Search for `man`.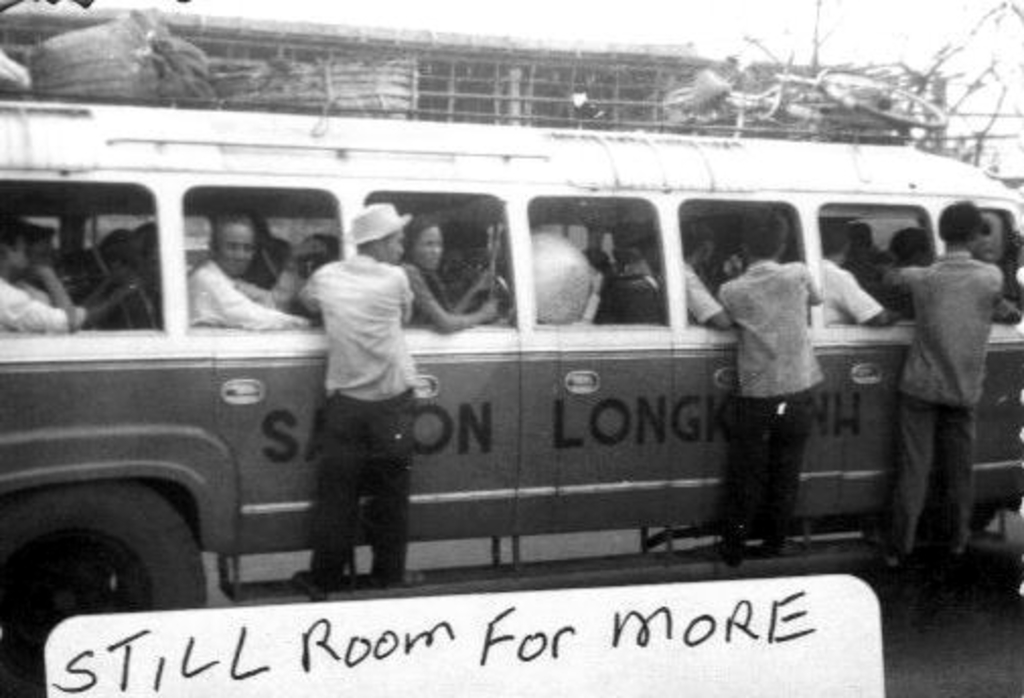
Found at pyautogui.locateOnScreen(718, 199, 829, 568).
